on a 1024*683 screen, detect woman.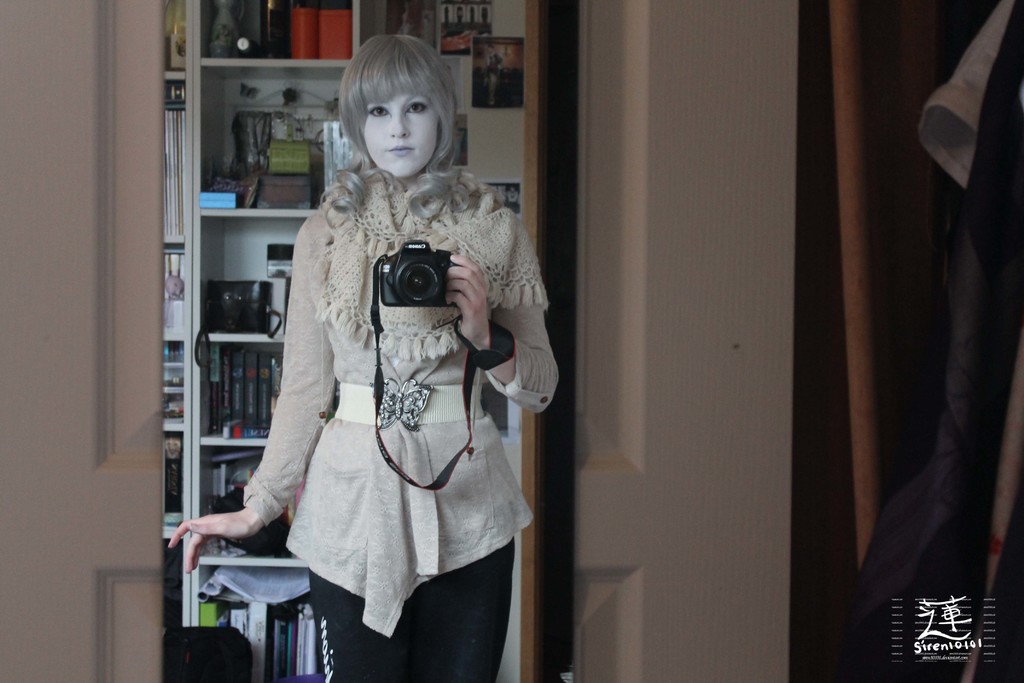
left=200, top=73, right=518, bottom=662.
